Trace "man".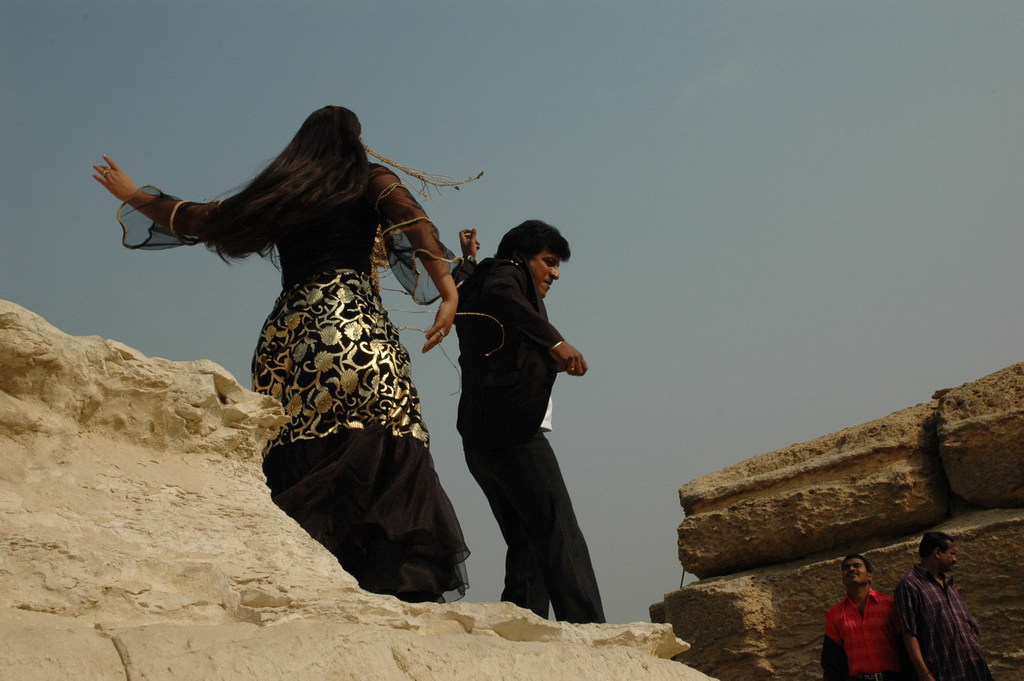
Traced to [438, 217, 611, 628].
